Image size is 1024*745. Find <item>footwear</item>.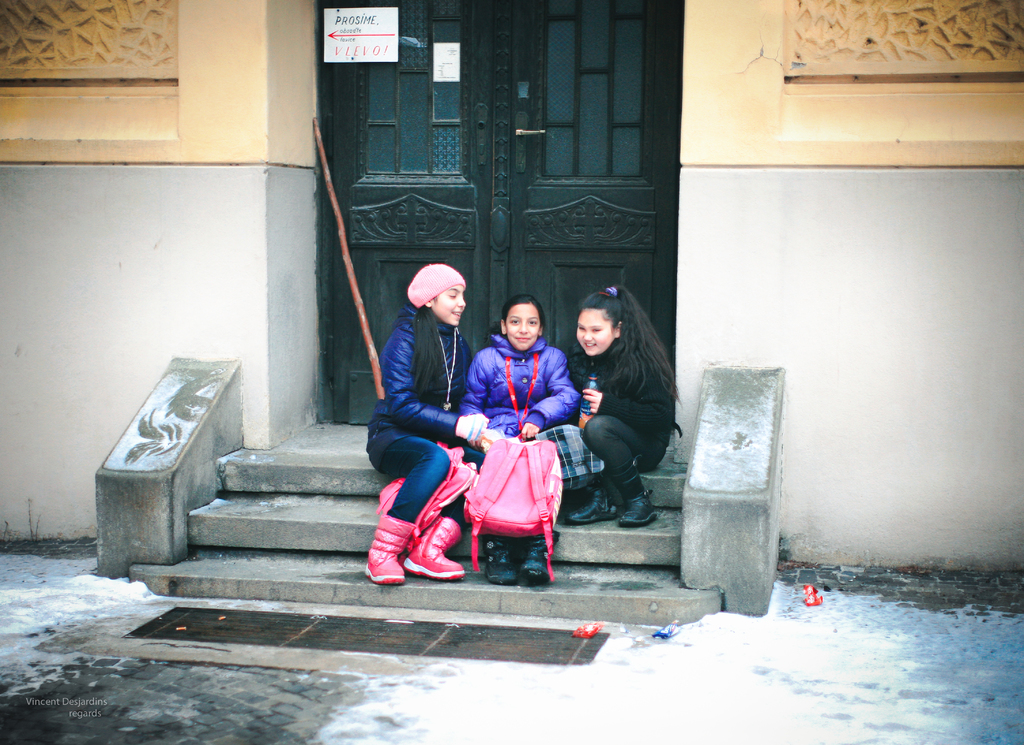
367:513:414:584.
